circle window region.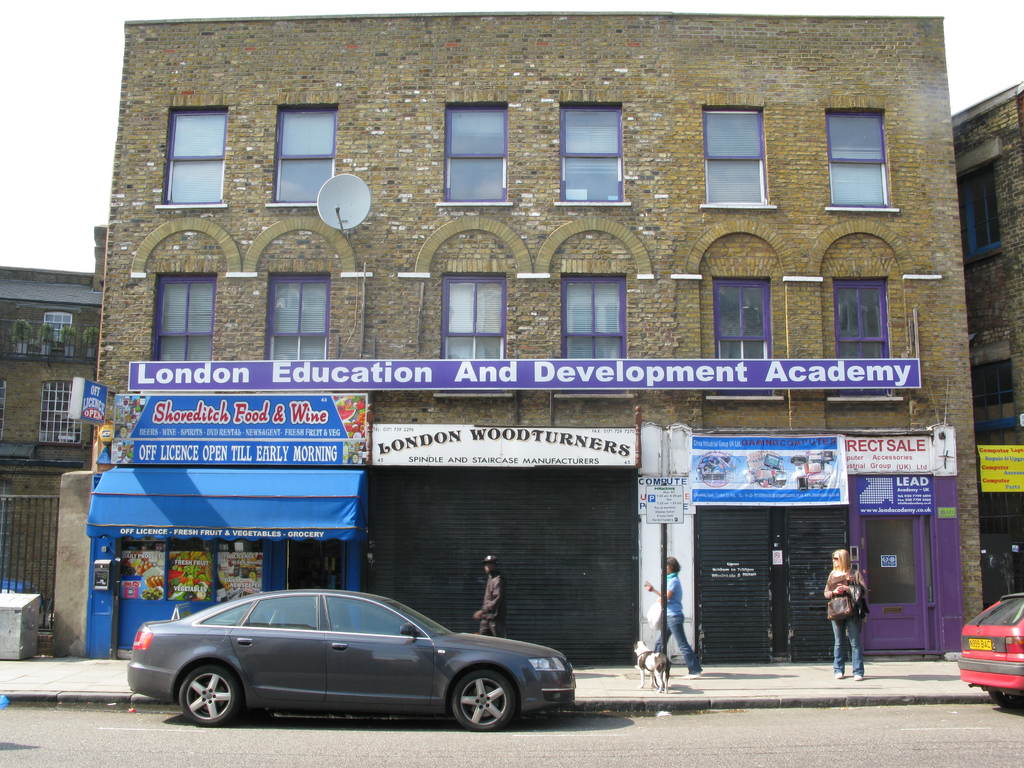
Region: <box>561,273,625,361</box>.
